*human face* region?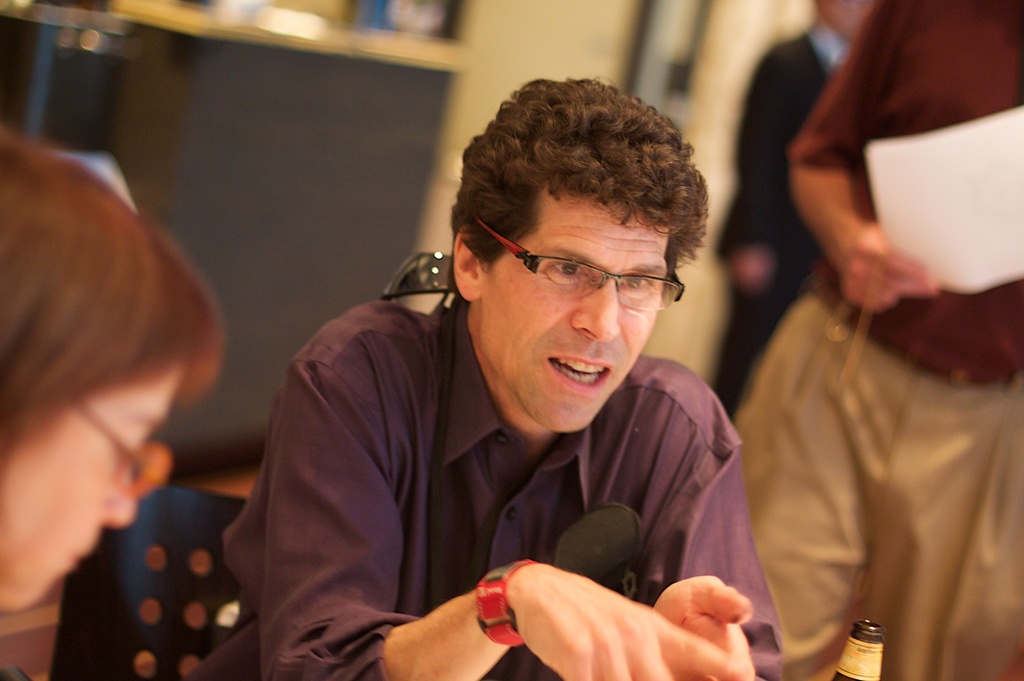
{"x1": 0, "y1": 369, "x2": 182, "y2": 607}
